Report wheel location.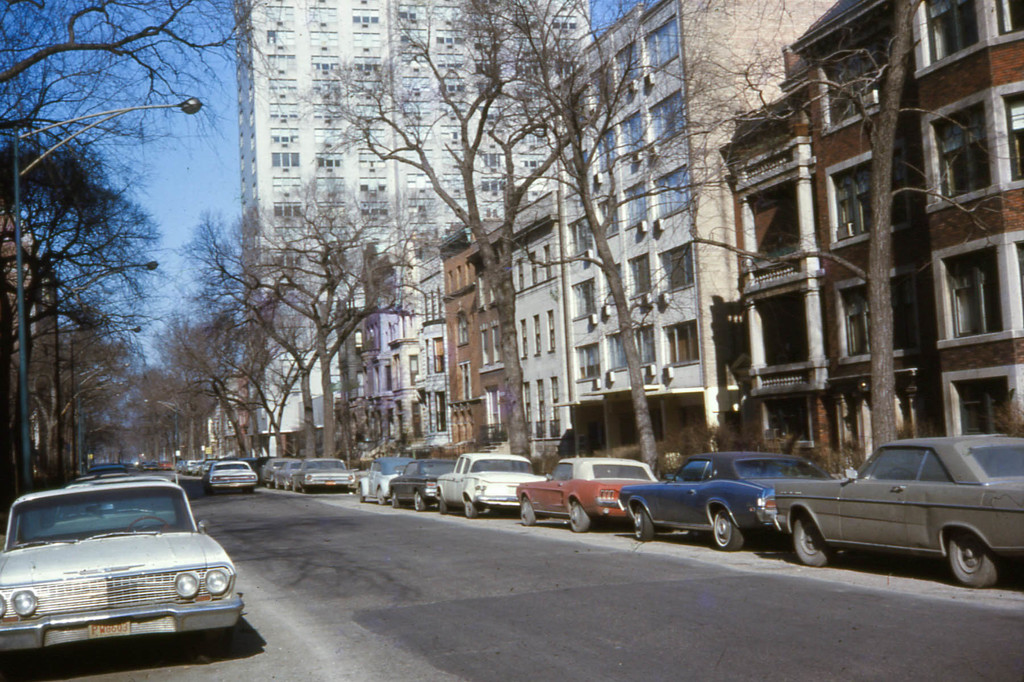
Report: (391,493,400,511).
